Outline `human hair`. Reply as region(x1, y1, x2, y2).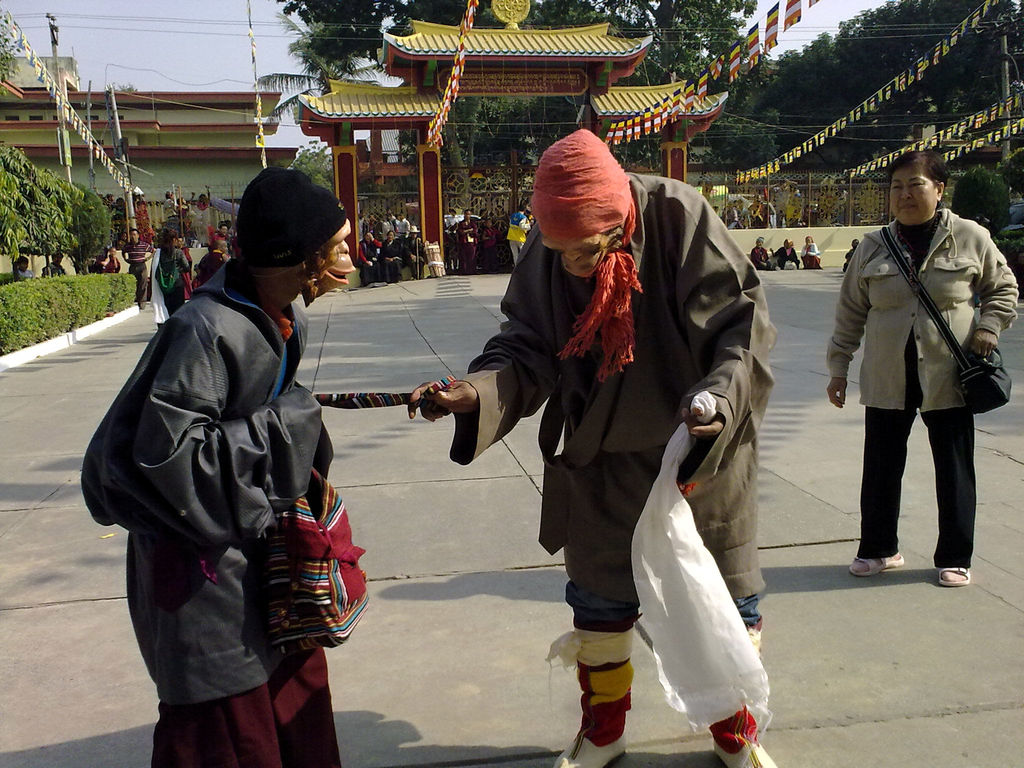
region(165, 189, 173, 199).
